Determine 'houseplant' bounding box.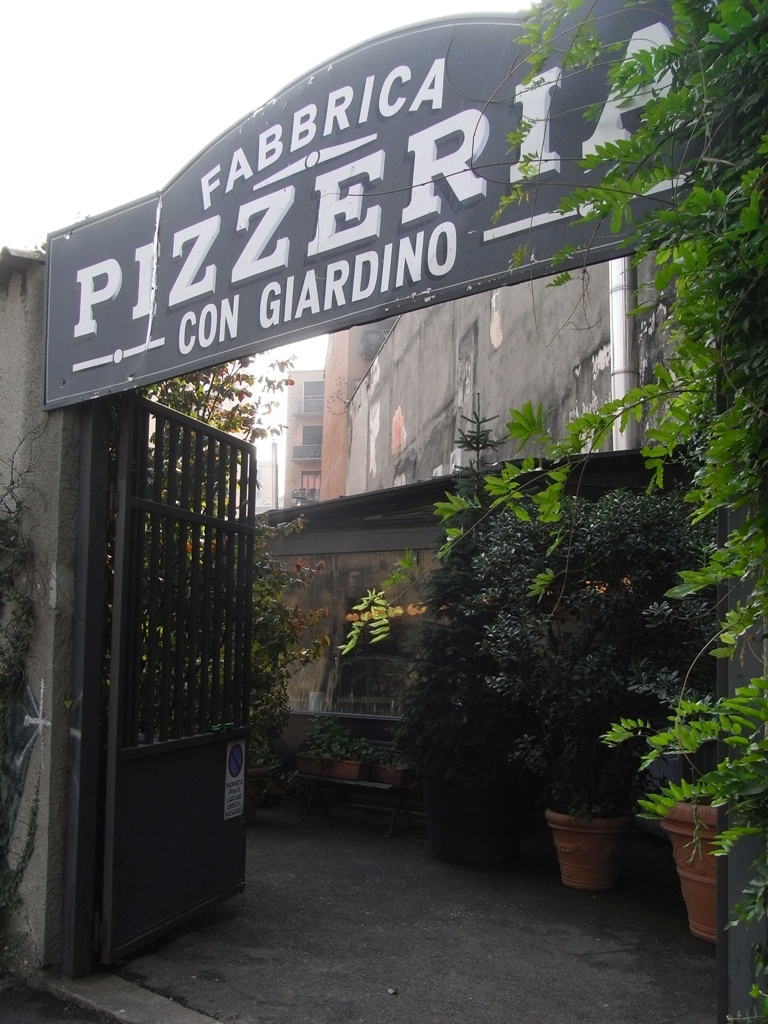
Determined: {"left": 291, "top": 710, "right": 374, "bottom": 783}.
